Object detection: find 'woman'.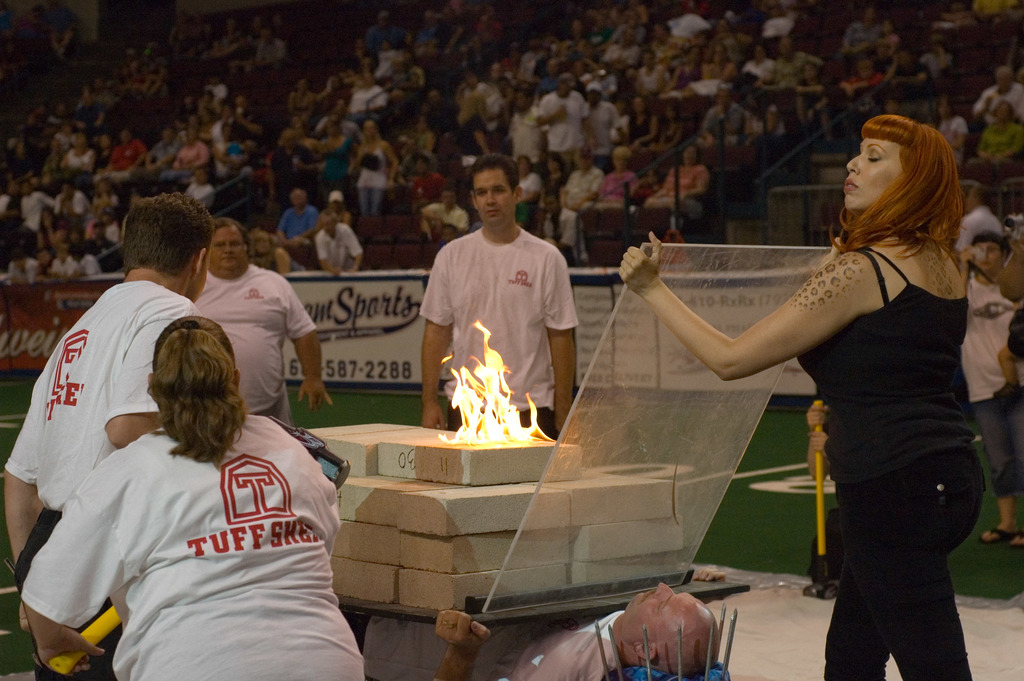
620/110/988/680.
